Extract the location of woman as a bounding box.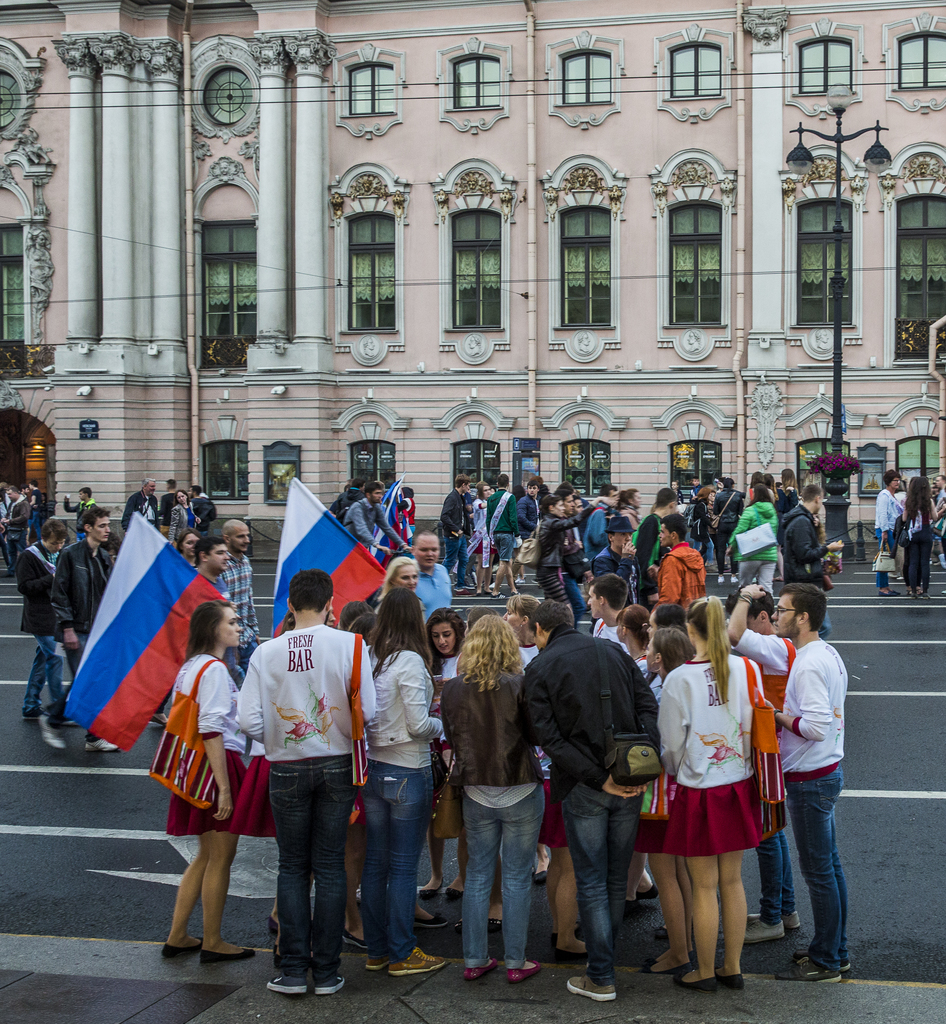
(x1=611, y1=605, x2=663, y2=915).
